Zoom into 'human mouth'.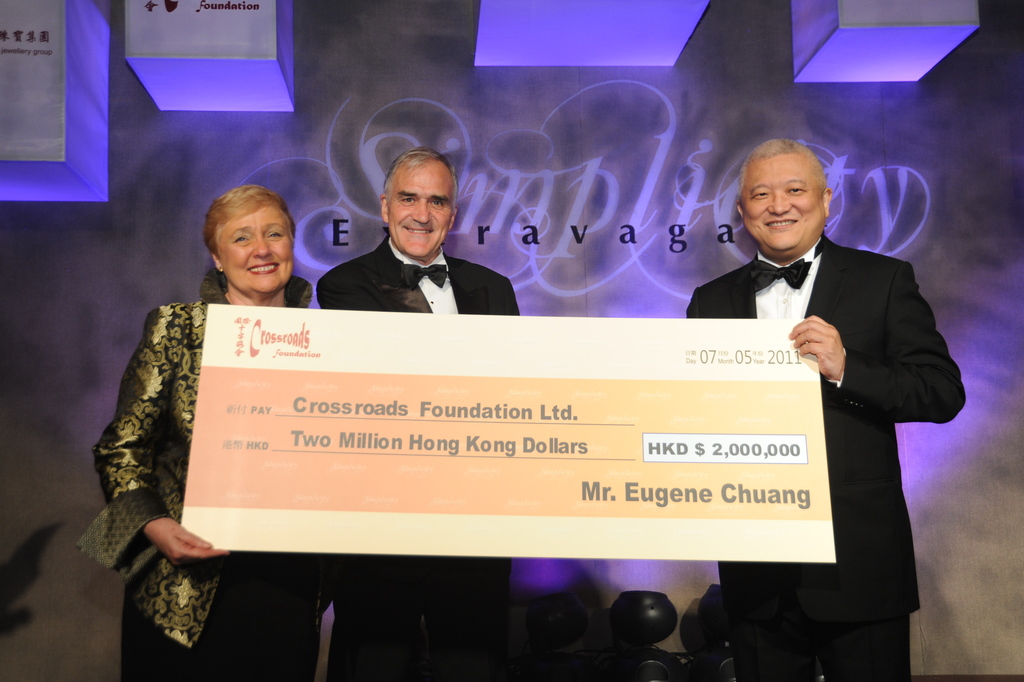
Zoom target: [247,261,278,274].
